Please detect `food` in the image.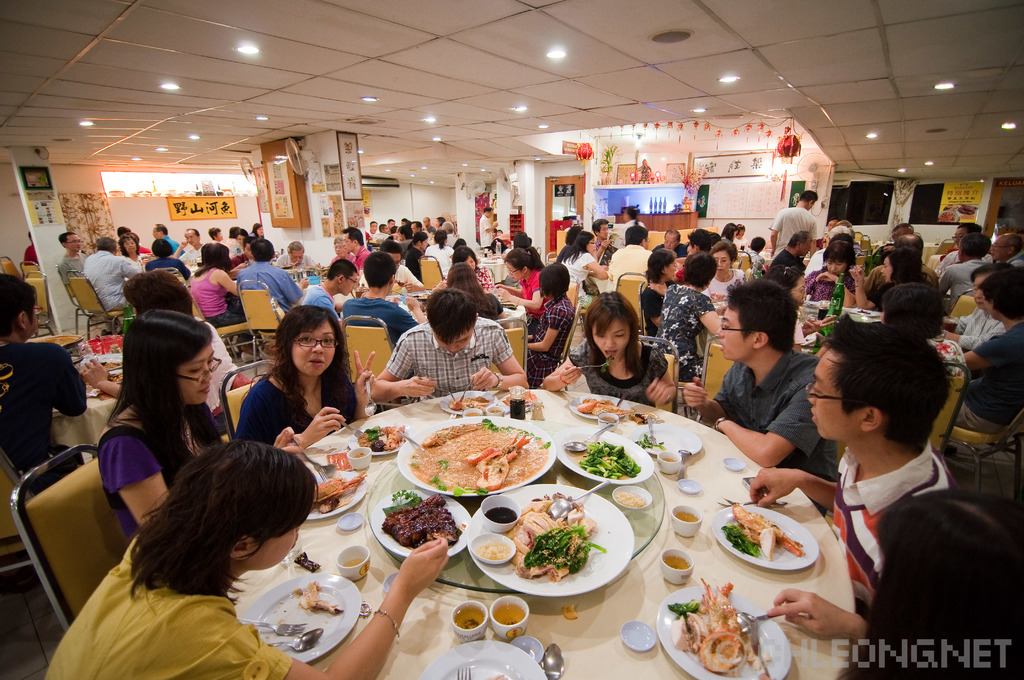
bbox=[408, 417, 551, 496].
